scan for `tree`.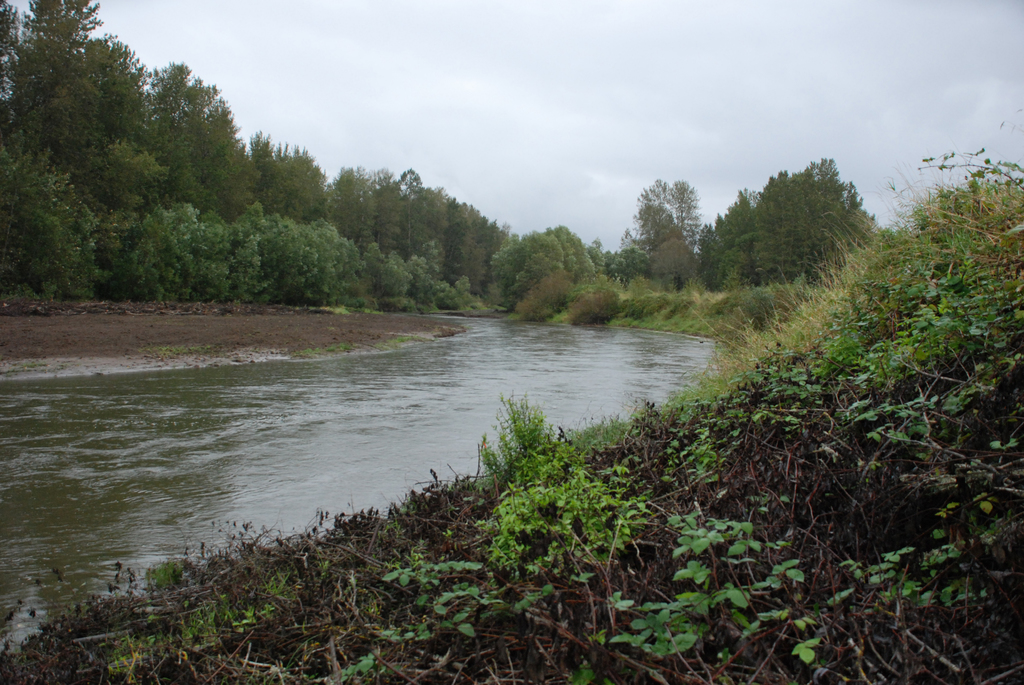
Scan result: 633 175 703 239.
